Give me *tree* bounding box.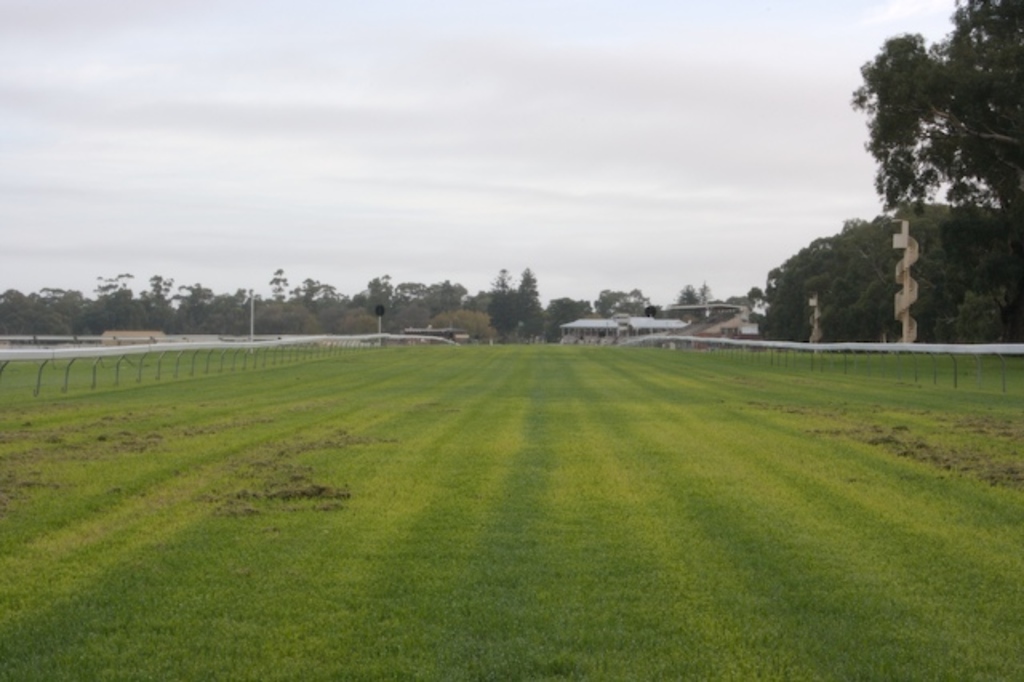
bbox=(858, 13, 1002, 245).
